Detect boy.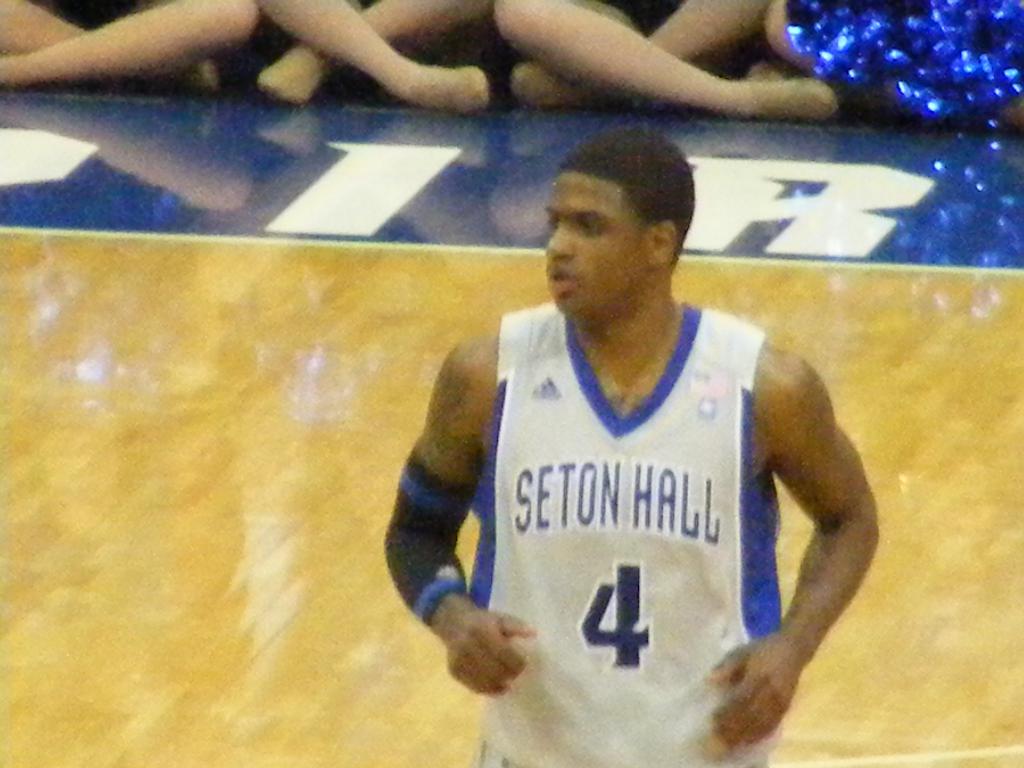
Detected at x1=380, y1=138, x2=899, y2=740.
